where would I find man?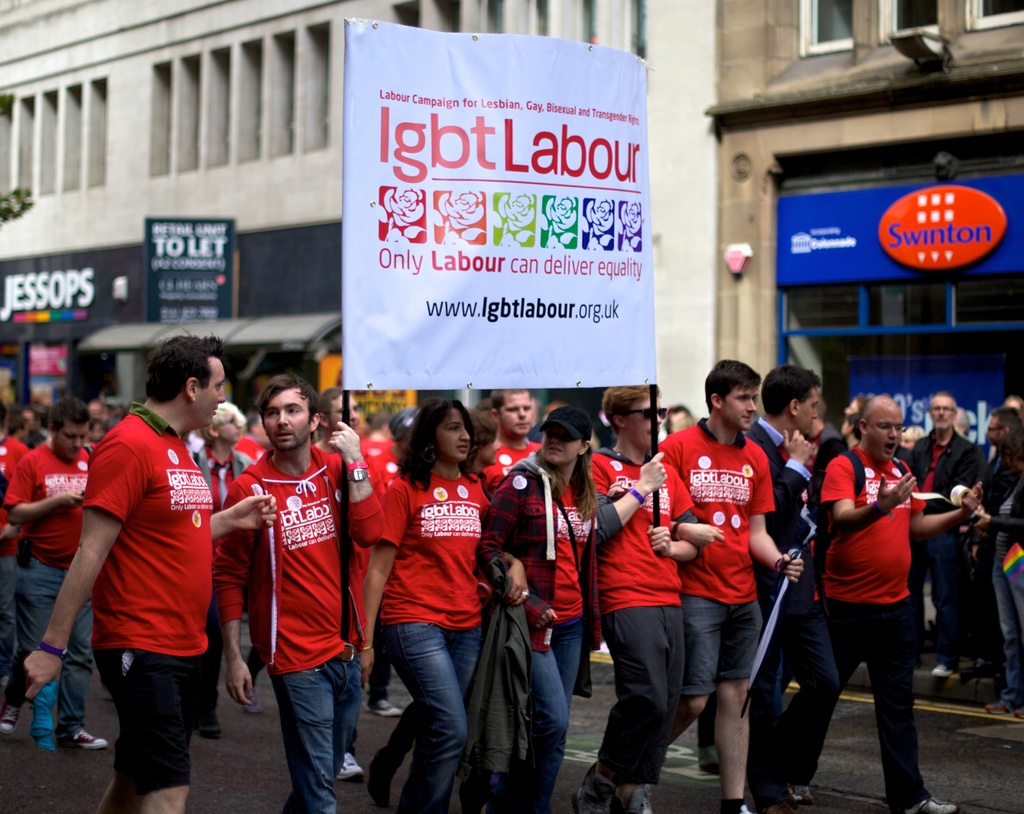
At box(213, 363, 390, 807).
